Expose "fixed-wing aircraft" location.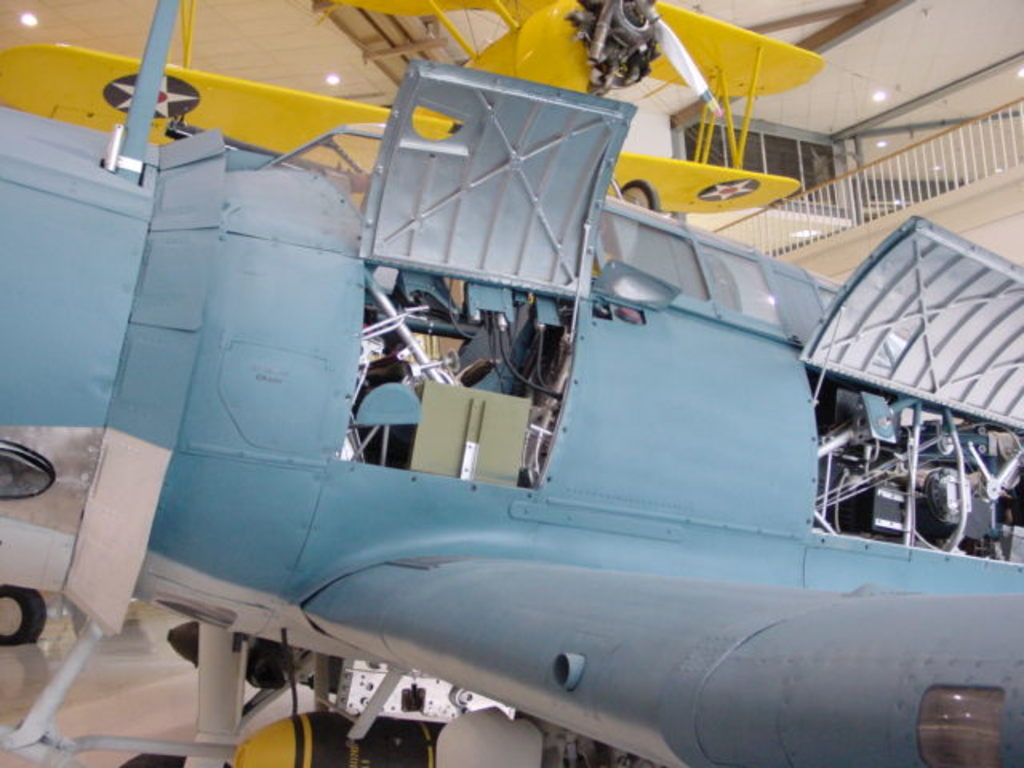
Exposed at crop(0, 0, 1022, 766).
